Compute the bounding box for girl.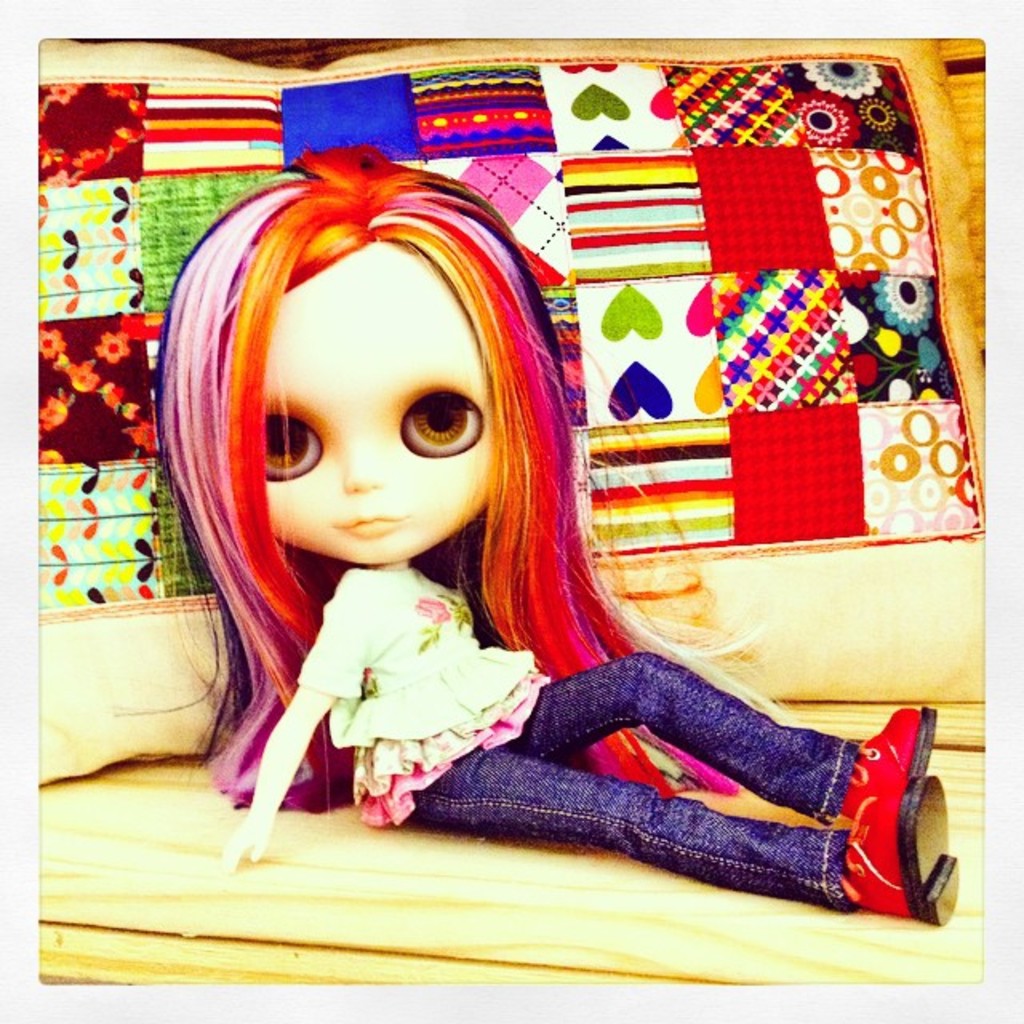
Rect(152, 139, 965, 923).
